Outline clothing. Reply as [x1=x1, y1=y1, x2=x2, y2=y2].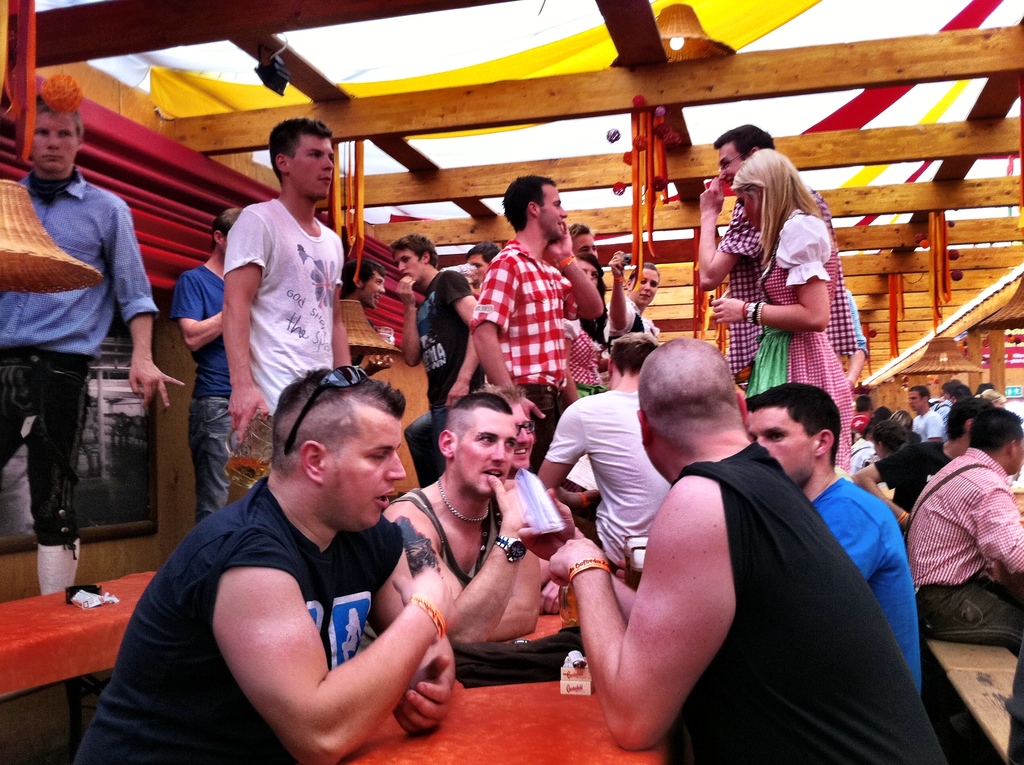
[x1=872, y1=433, x2=950, y2=529].
